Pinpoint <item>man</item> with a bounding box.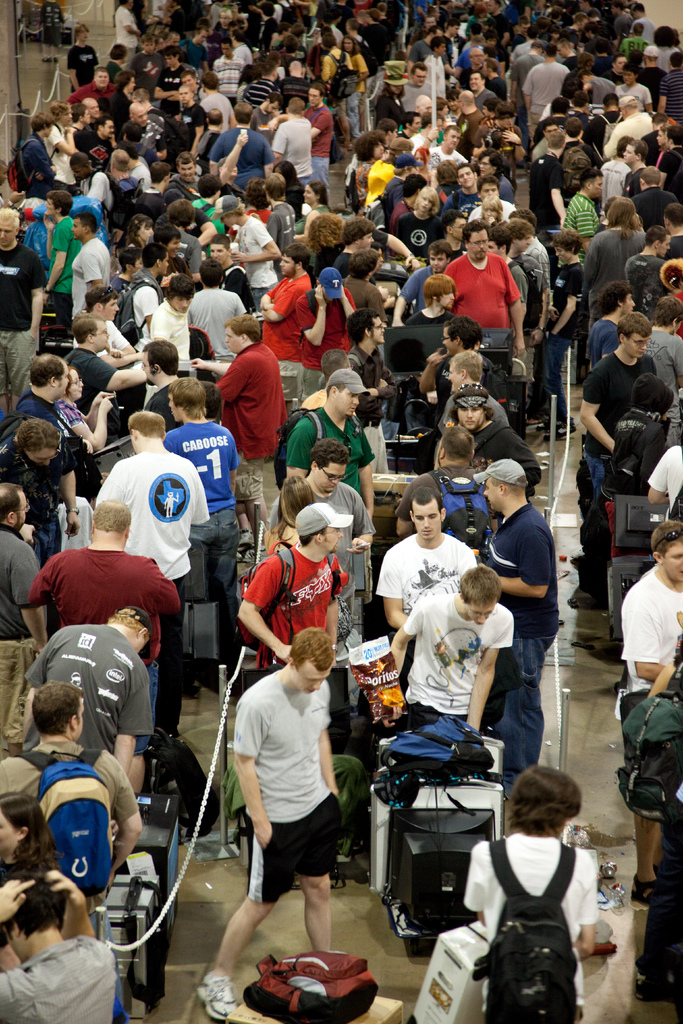
locate(438, 225, 540, 345).
